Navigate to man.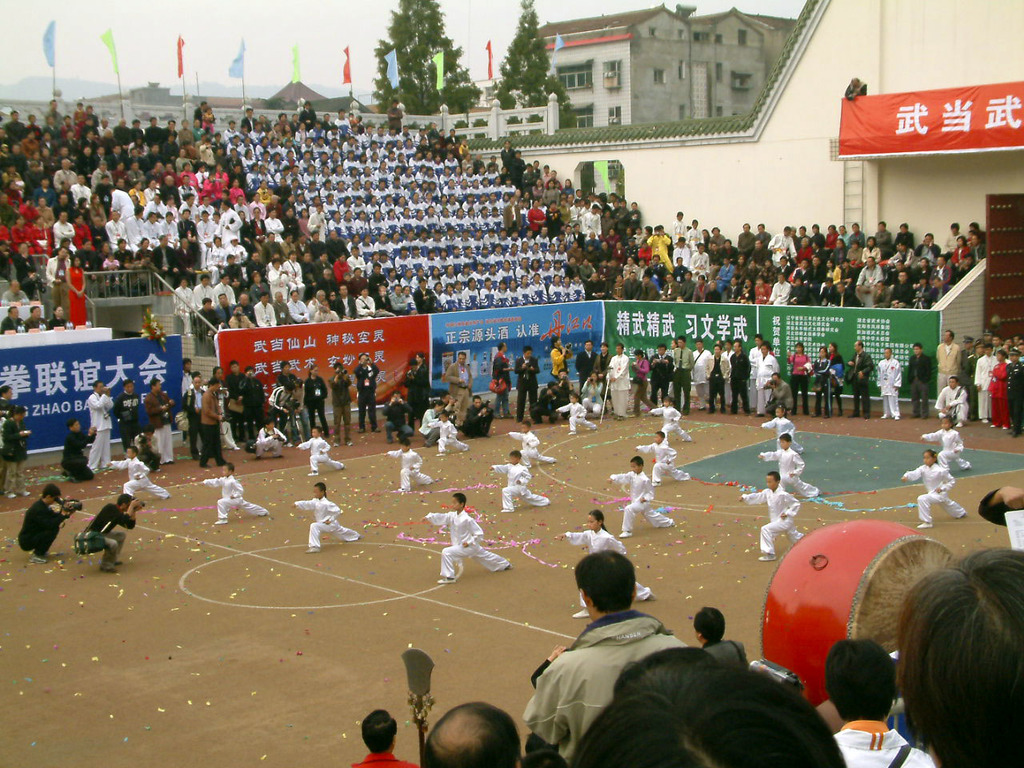
Navigation target: pyautogui.locateOnScreen(0, 94, 986, 330).
